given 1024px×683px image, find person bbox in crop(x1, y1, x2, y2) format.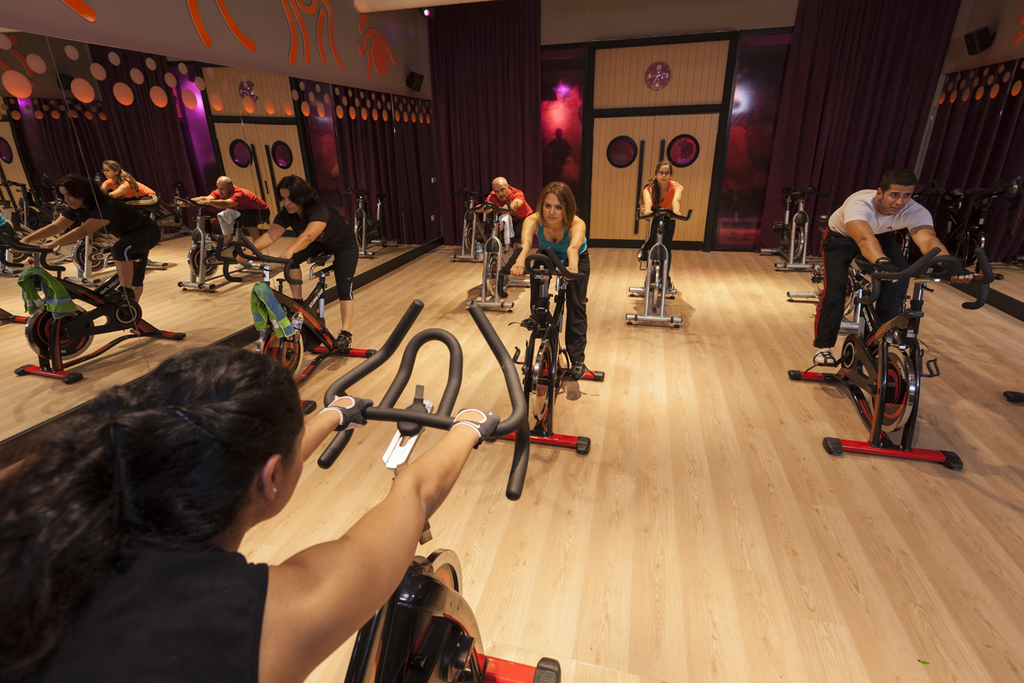
crop(830, 148, 949, 431).
